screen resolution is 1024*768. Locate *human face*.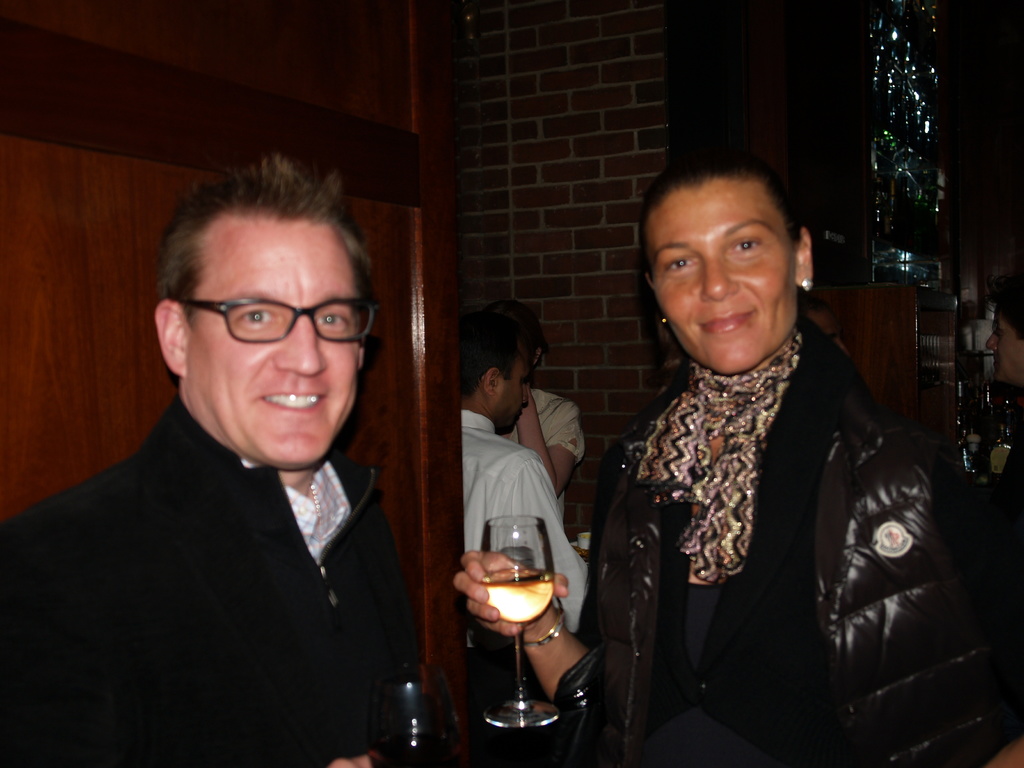
BBox(493, 358, 531, 436).
